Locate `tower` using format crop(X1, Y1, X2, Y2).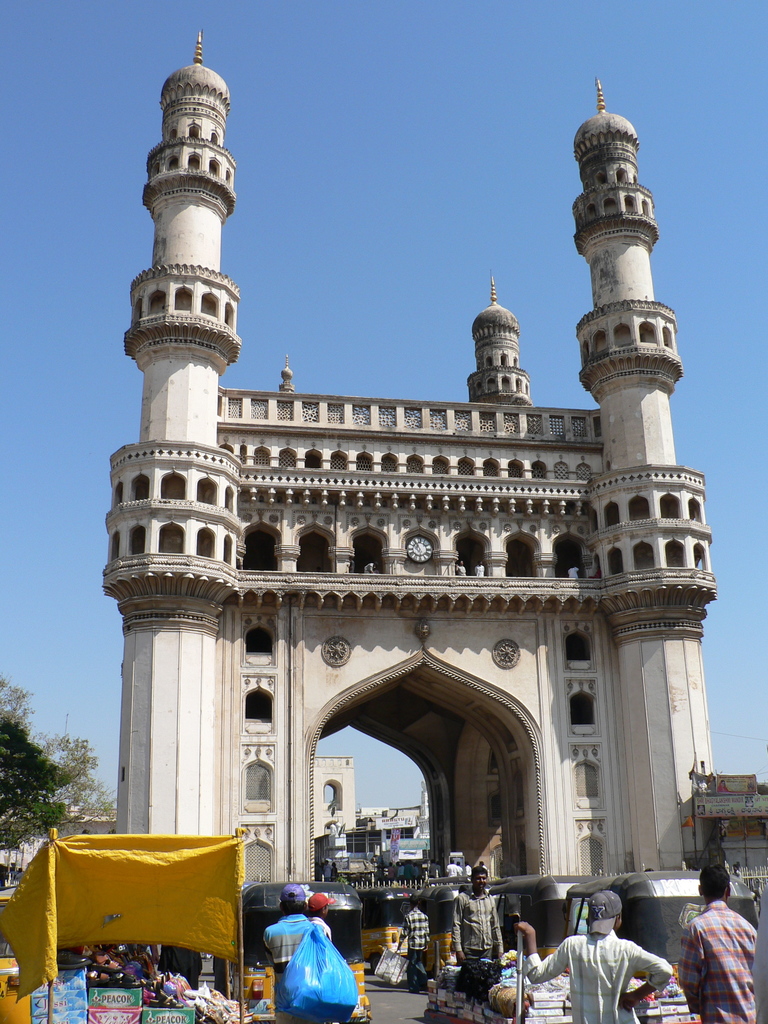
crop(116, 34, 717, 885).
